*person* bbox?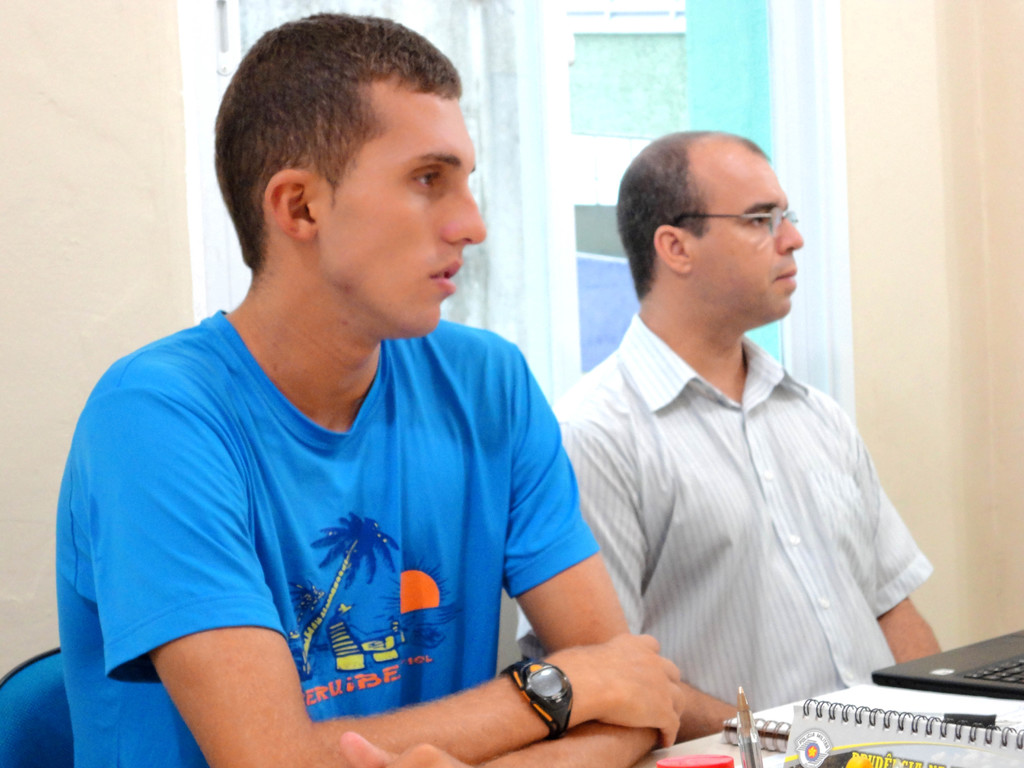
bbox=(54, 2, 690, 767)
